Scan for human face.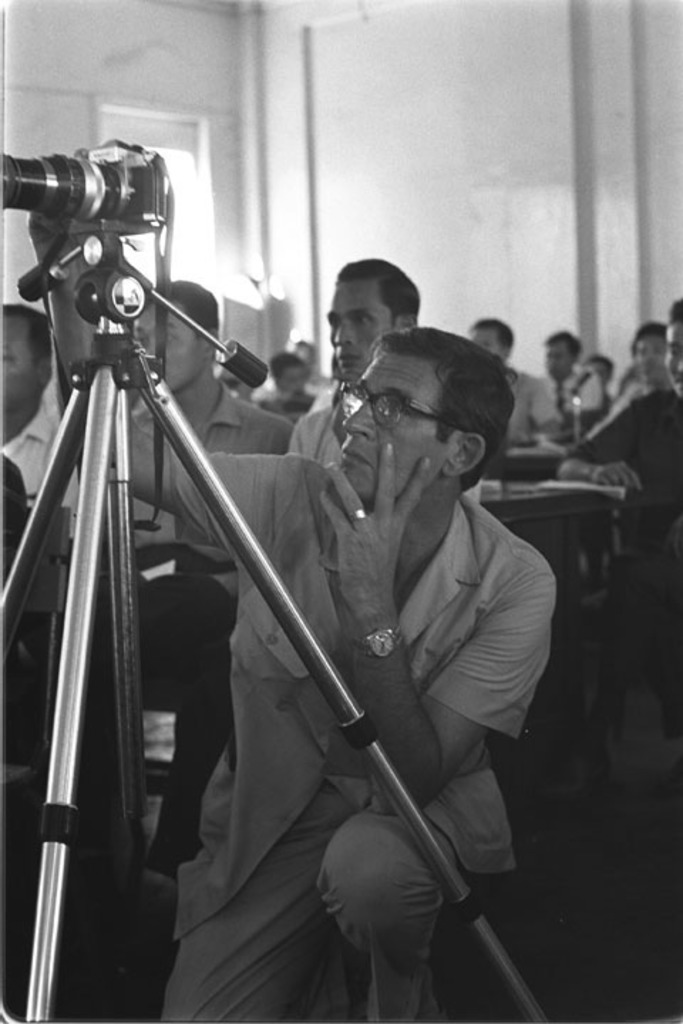
Scan result: {"left": 471, "top": 327, "right": 502, "bottom": 356}.
